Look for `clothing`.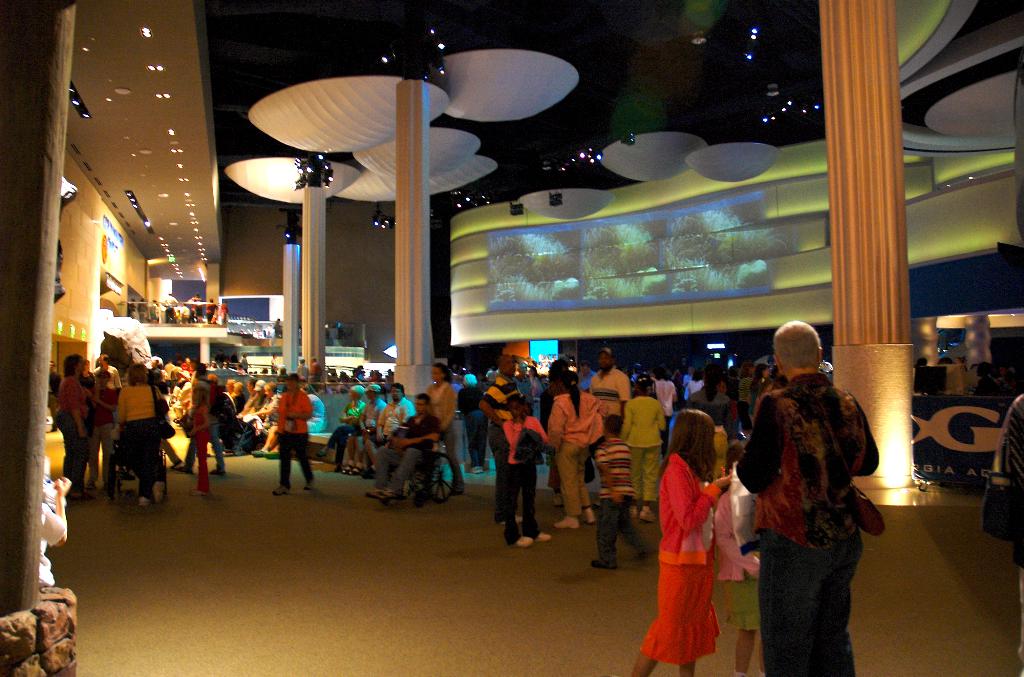
Found: box=[234, 398, 279, 452].
